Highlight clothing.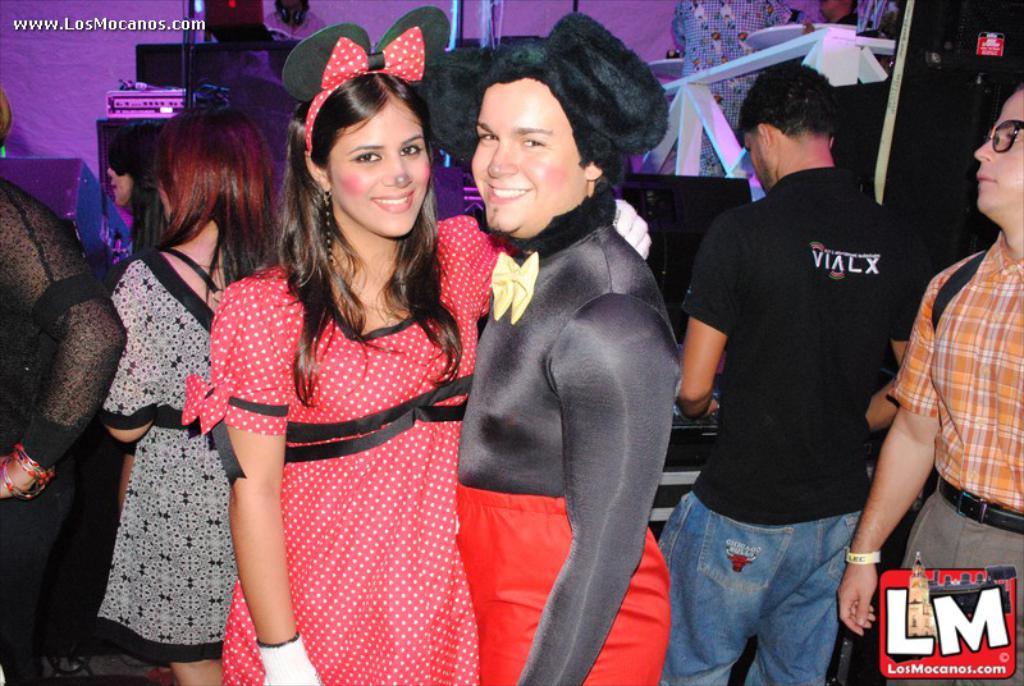
Highlighted region: 883, 225, 1023, 685.
